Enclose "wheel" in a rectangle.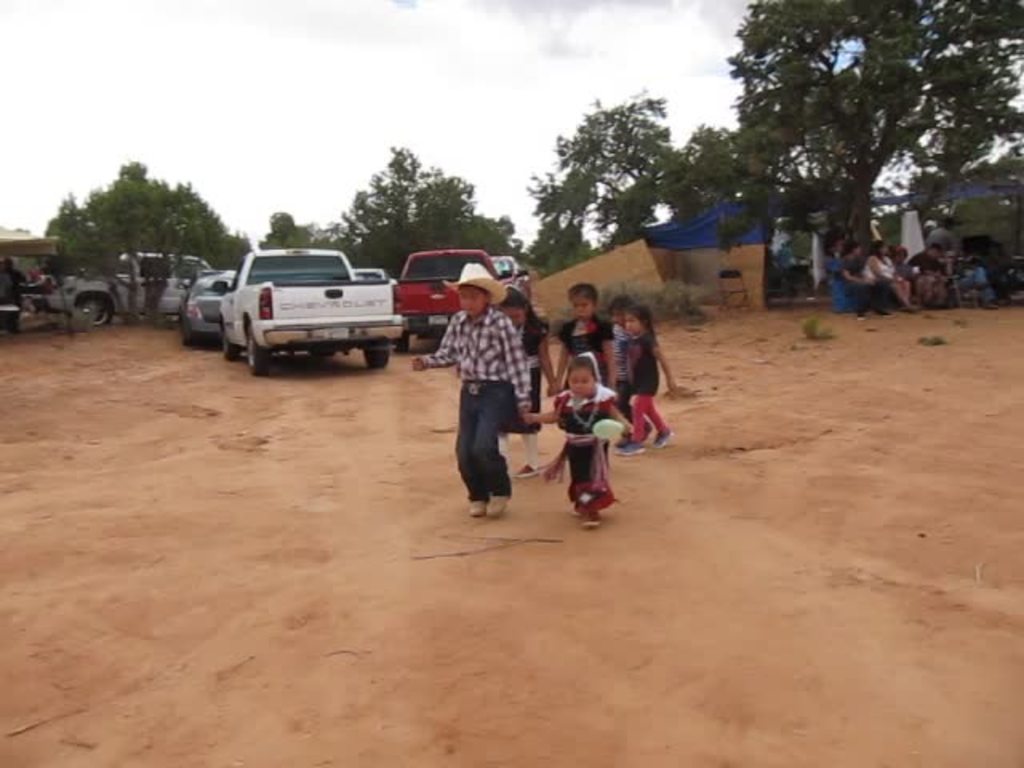
224 326 240 360.
